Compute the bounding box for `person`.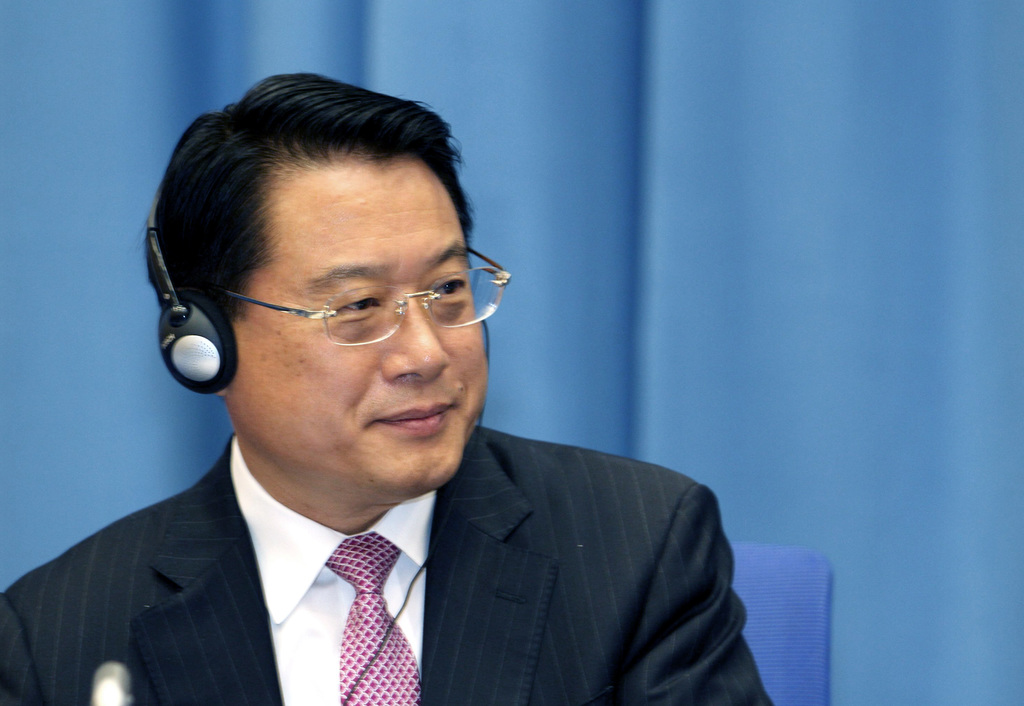
[60,78,772,705].
